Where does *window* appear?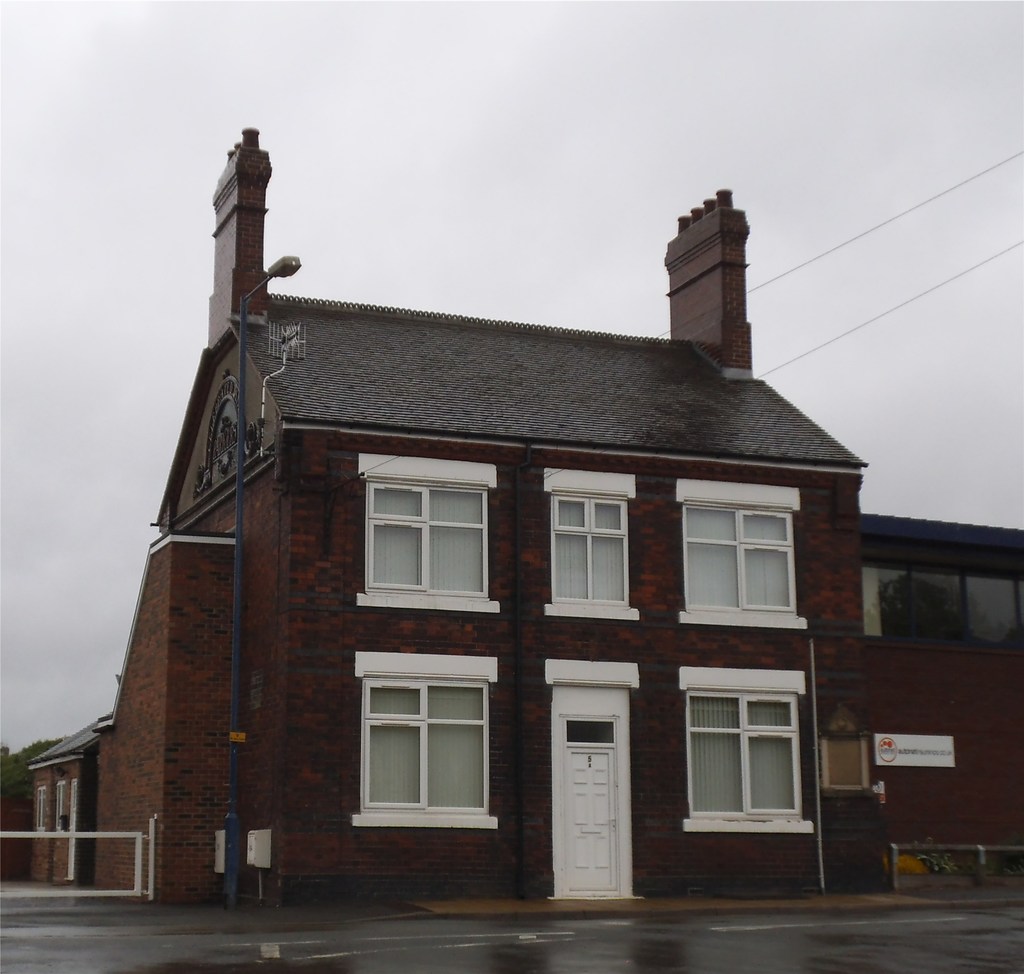
Appears at detection(353, 453, 500, 618).
